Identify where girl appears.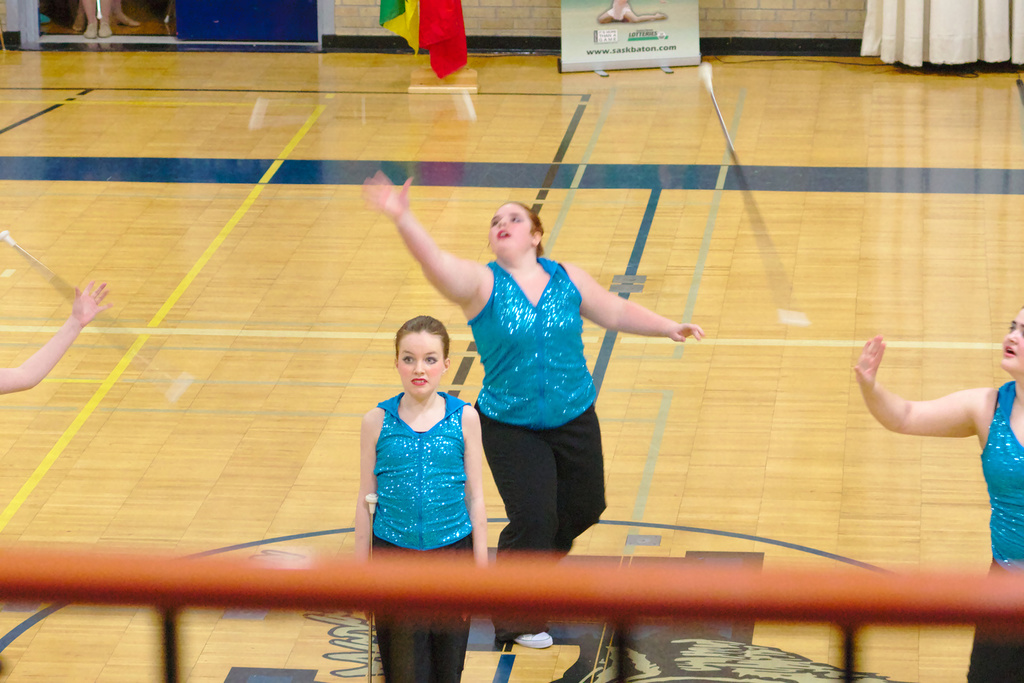
Appears at <bbox>359, 167, 707, 642</bbox>.
